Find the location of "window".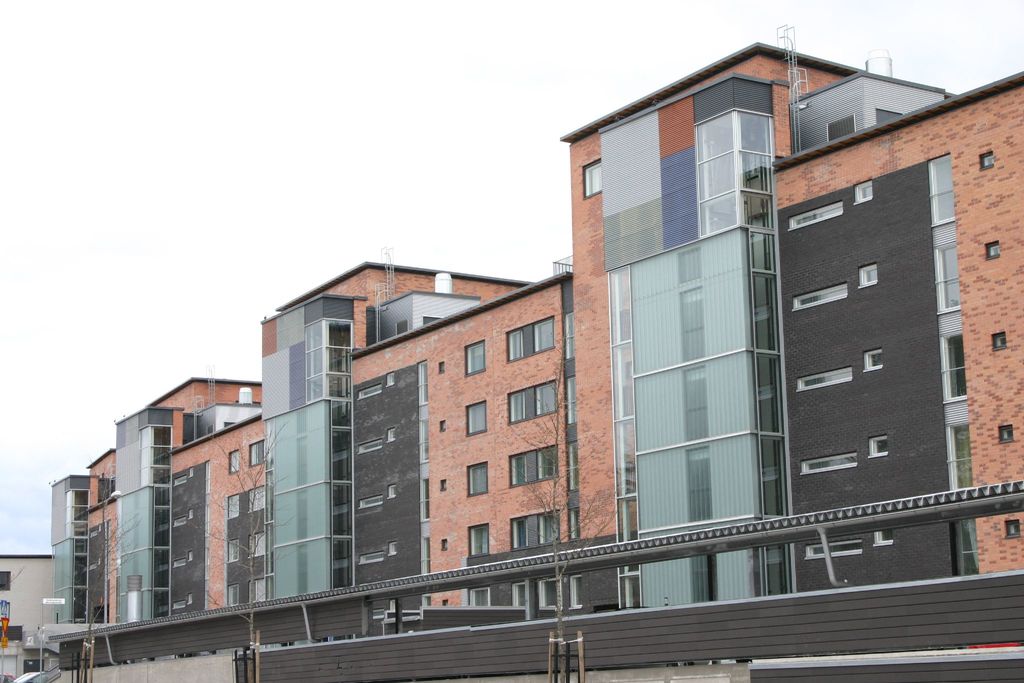
Location: left=246, top=526, right=268, bottom=556.
